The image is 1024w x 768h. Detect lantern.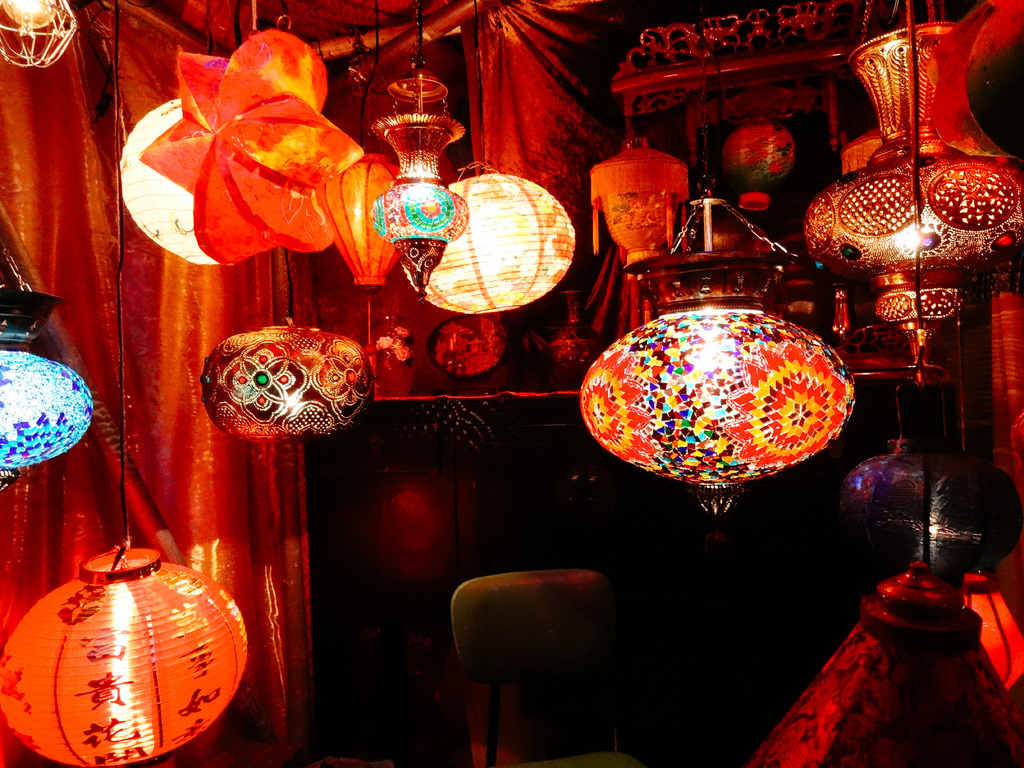
Detection: rect(0, 287, 95, 486).
